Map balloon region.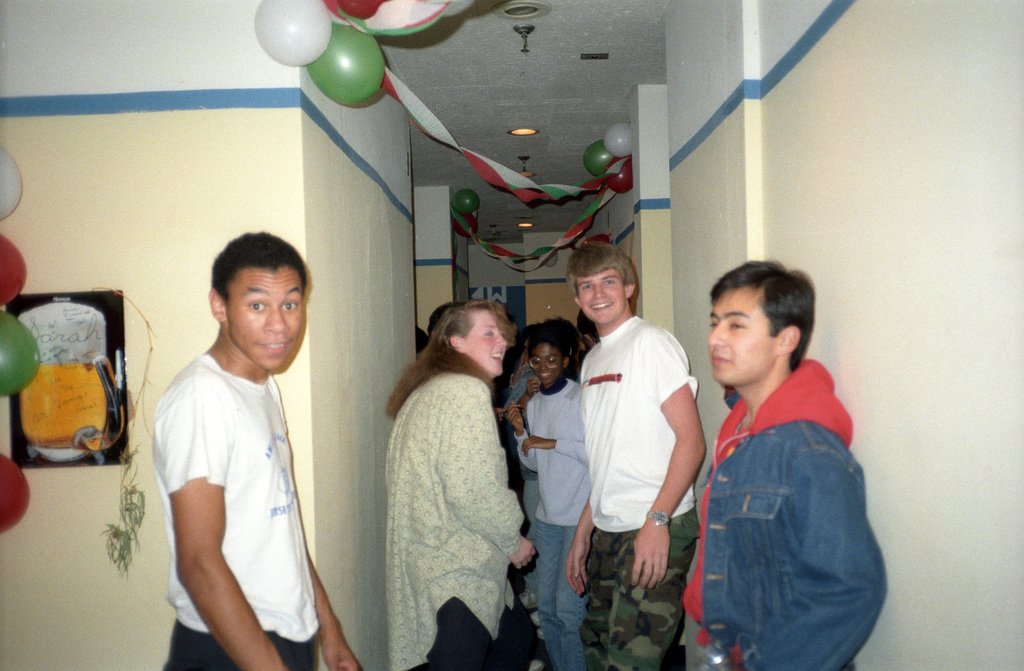
Mapped to pyautogui.locateOnScreen(0, 142, 22, 220).
